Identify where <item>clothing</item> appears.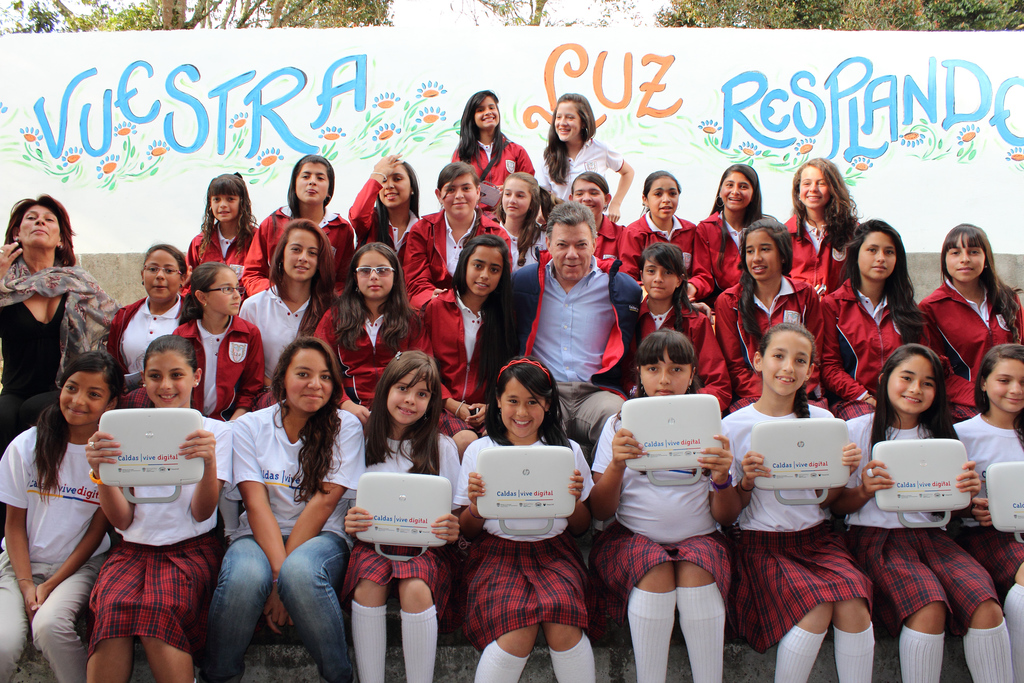
Appears at rect(198, 395, 367, 682).
